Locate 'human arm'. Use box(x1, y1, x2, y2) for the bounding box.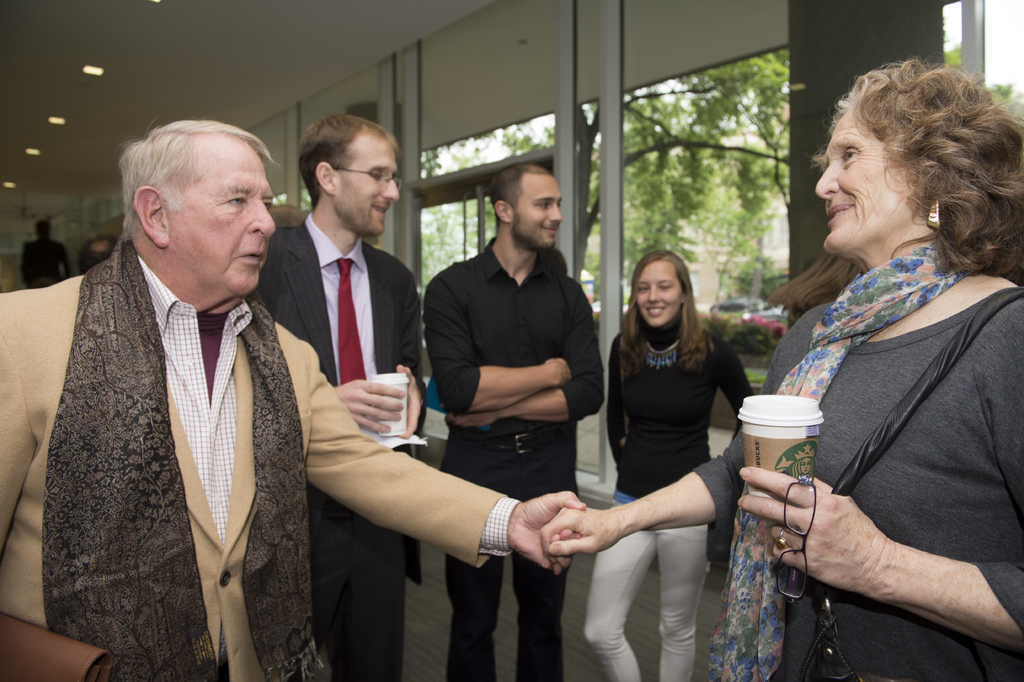
box(58, 241, 68, 269).
